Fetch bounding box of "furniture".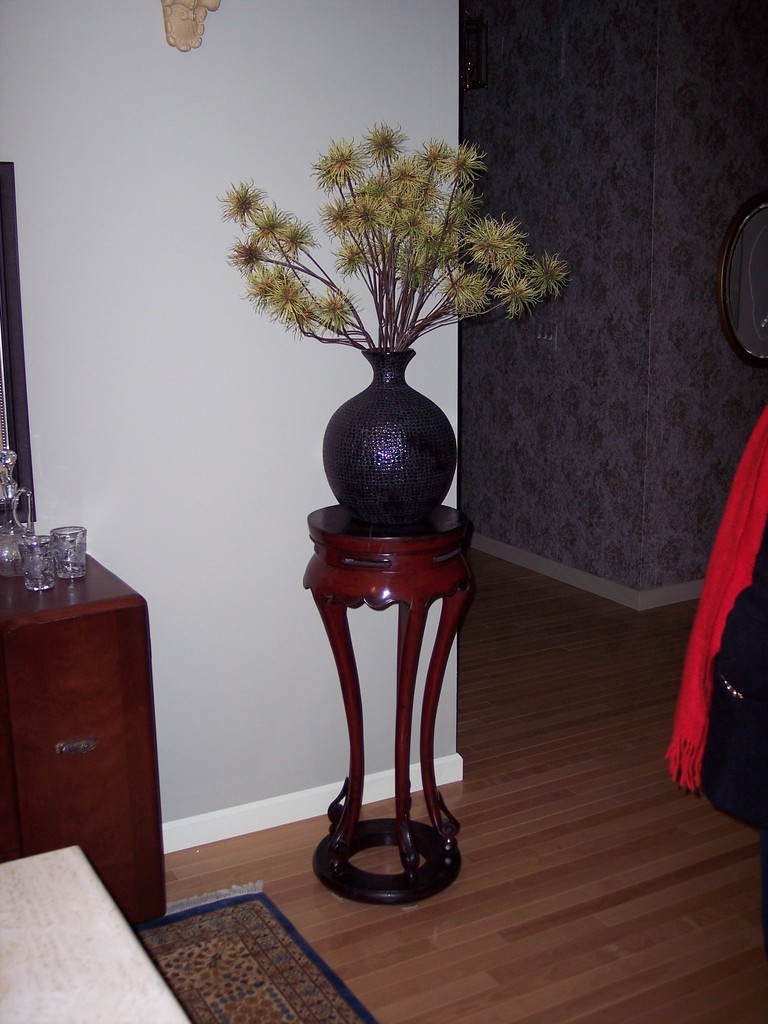
Bbox: 0 552 166 924.
